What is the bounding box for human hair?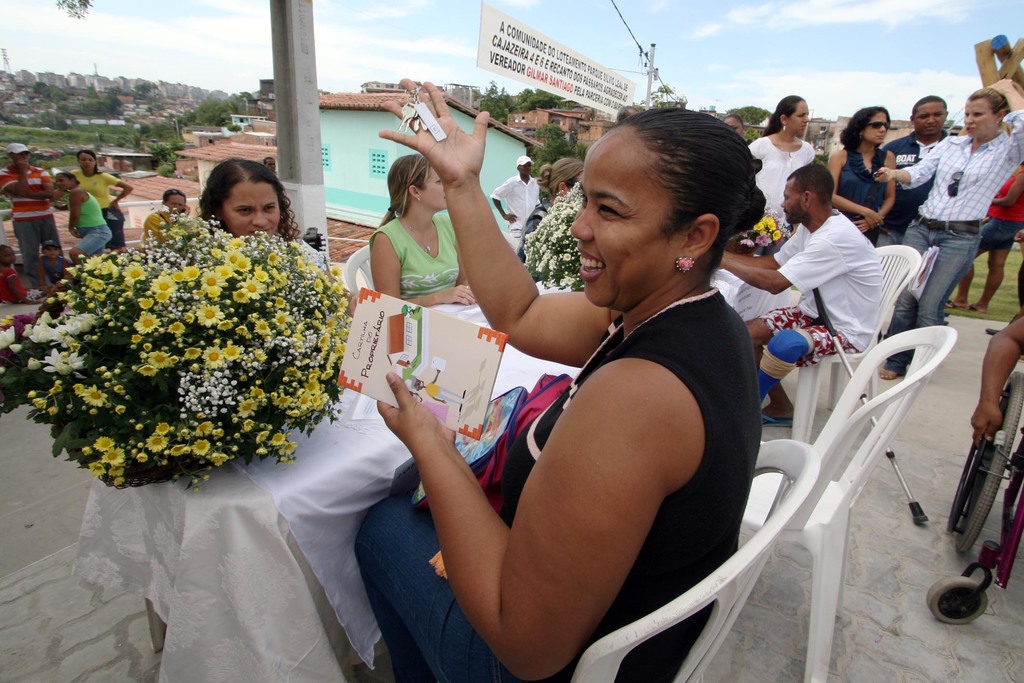
rect(376, 154, 436, 226).
